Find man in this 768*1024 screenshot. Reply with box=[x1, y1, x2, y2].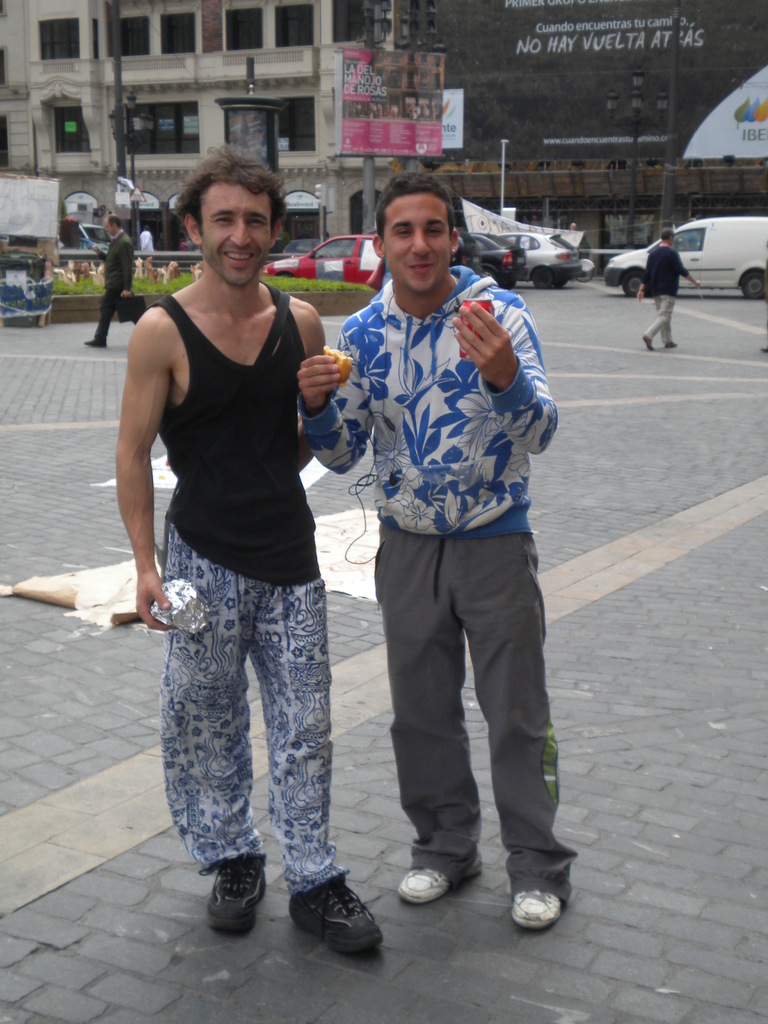
box=[112, 140, 388, 953].
